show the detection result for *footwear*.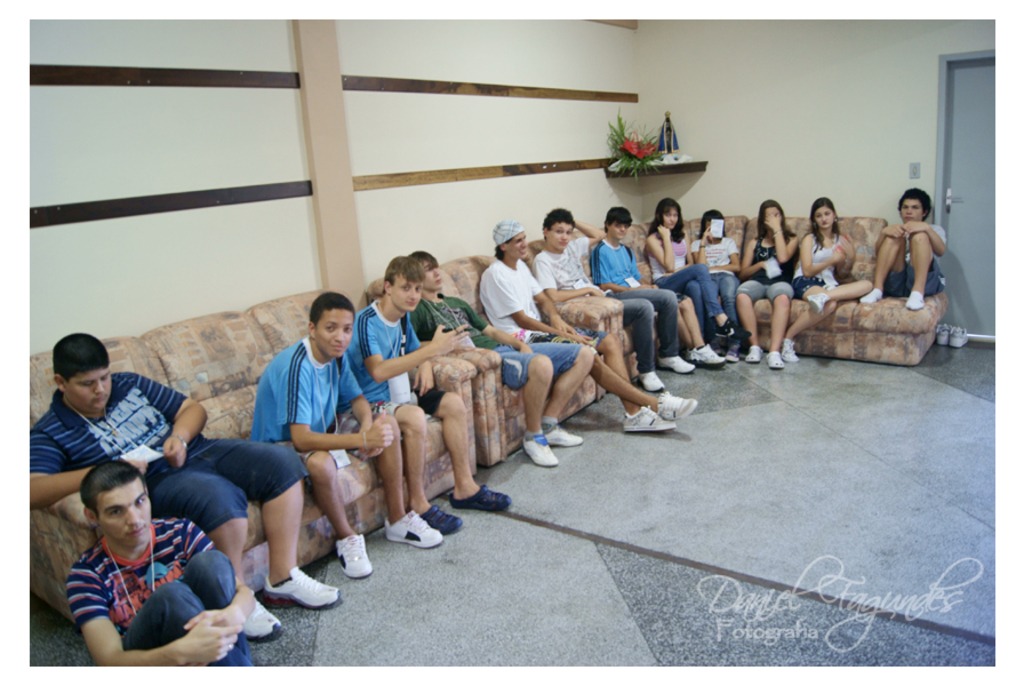
crop(688, 343, 725, 369).
